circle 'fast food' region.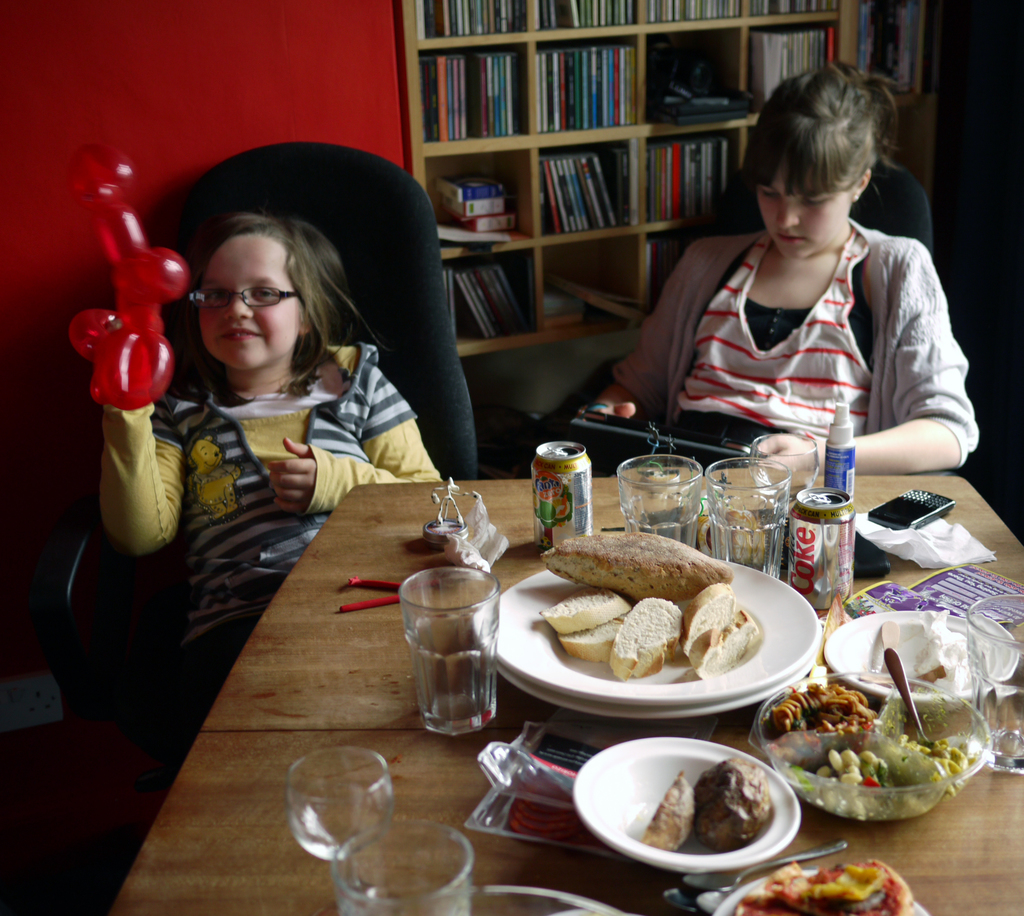
Region: [left=730, top=858, right=920, bottom=915].
